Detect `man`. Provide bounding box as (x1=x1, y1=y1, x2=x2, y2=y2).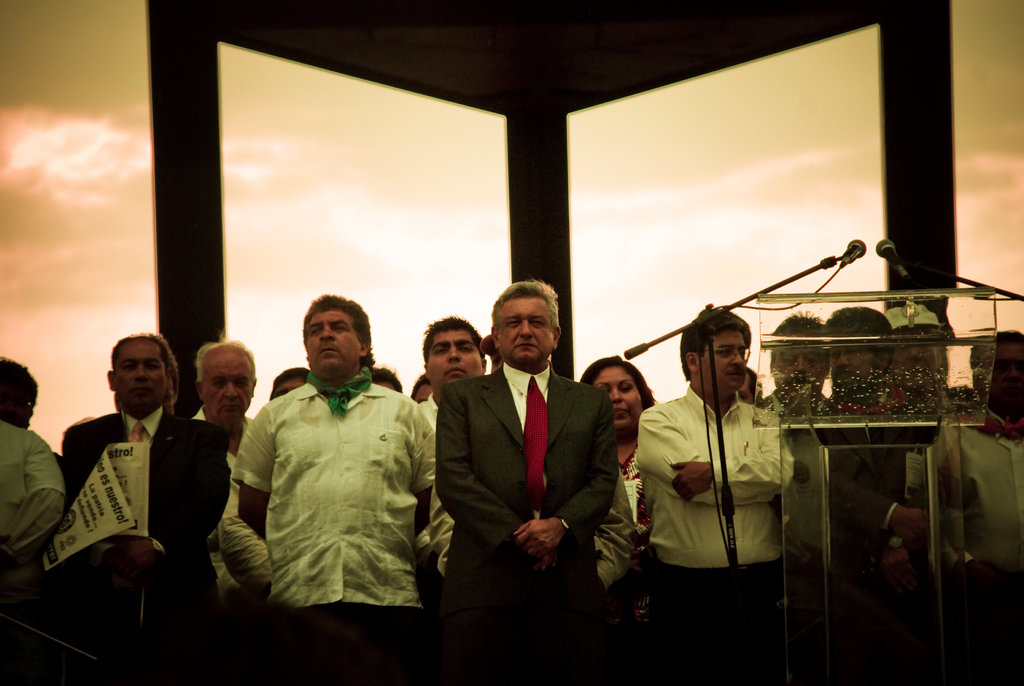
(x1=970, y1=326, x2=1023, y2=425).
